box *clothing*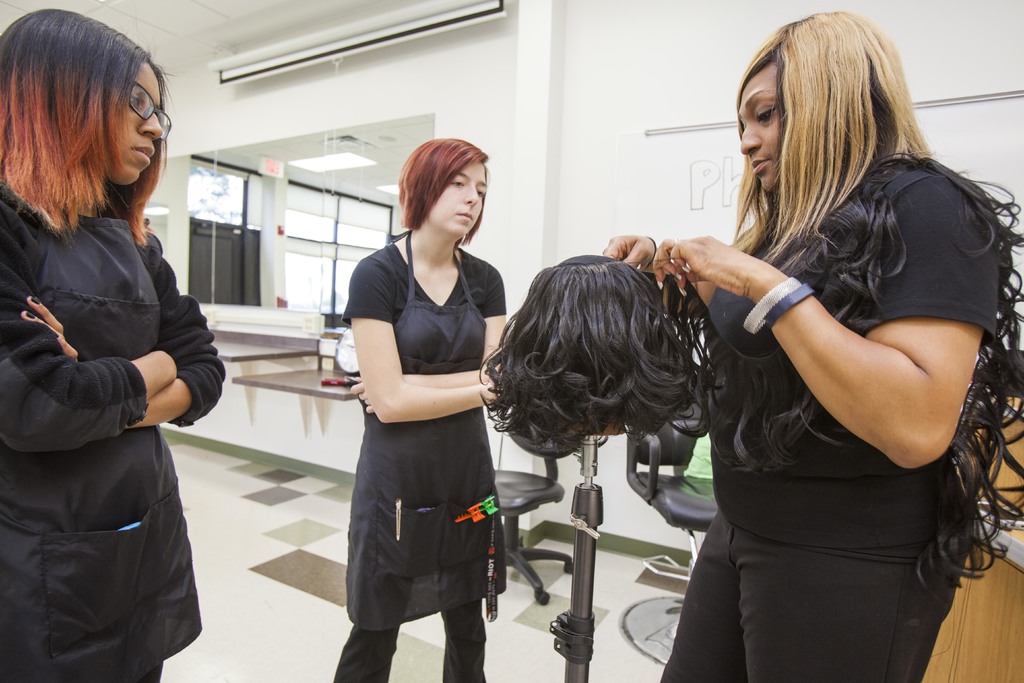
(677, 115, 986, 641)
